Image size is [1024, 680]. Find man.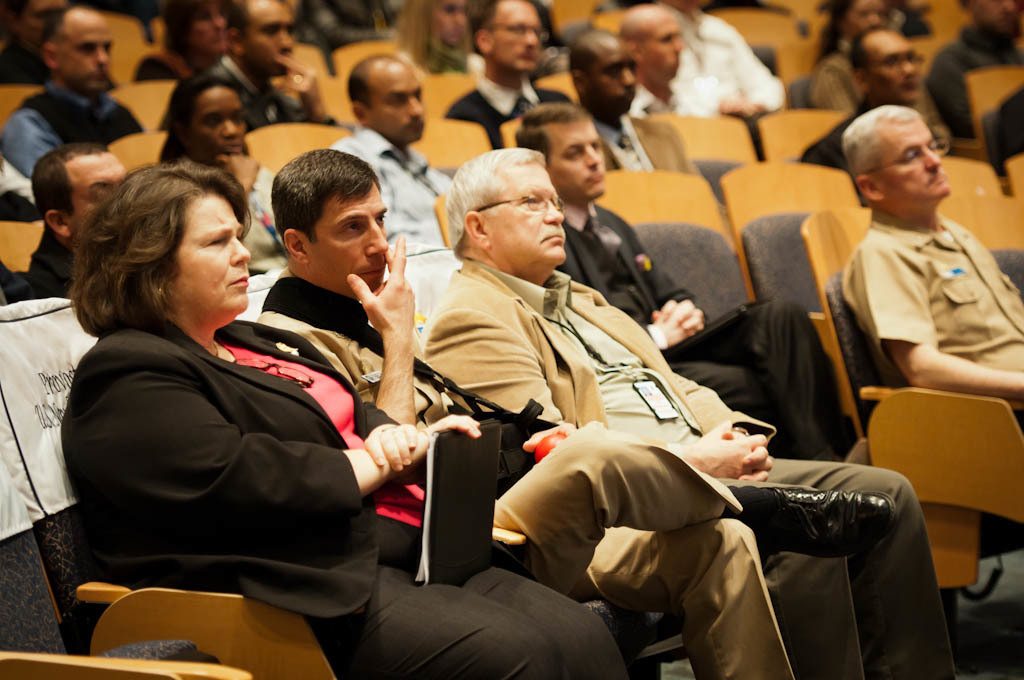
<bbox>569, 27, 730, 220</bbox>.
